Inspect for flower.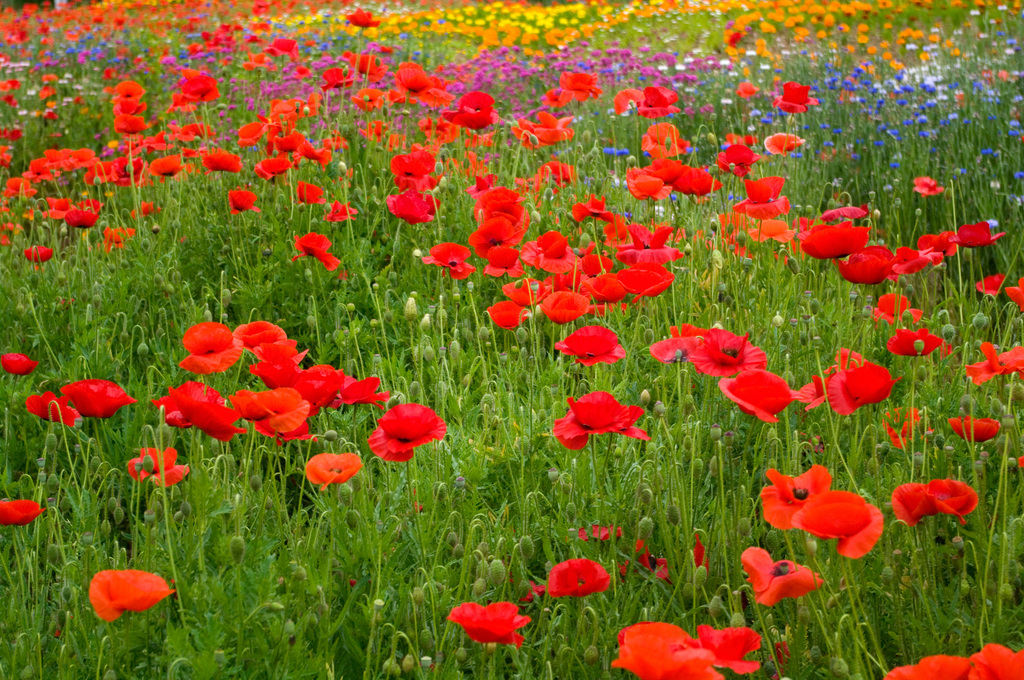
Inspection: [left=550, top=323, right=630, bottom=369].
